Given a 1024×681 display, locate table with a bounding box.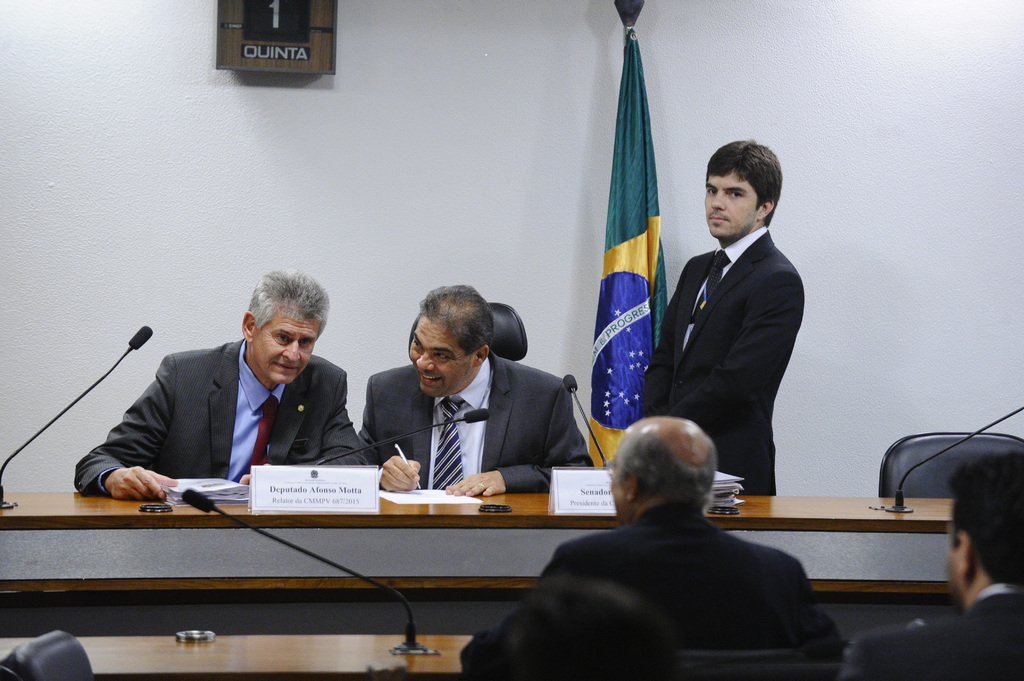
Located: box(0, 483, 962, 620).
